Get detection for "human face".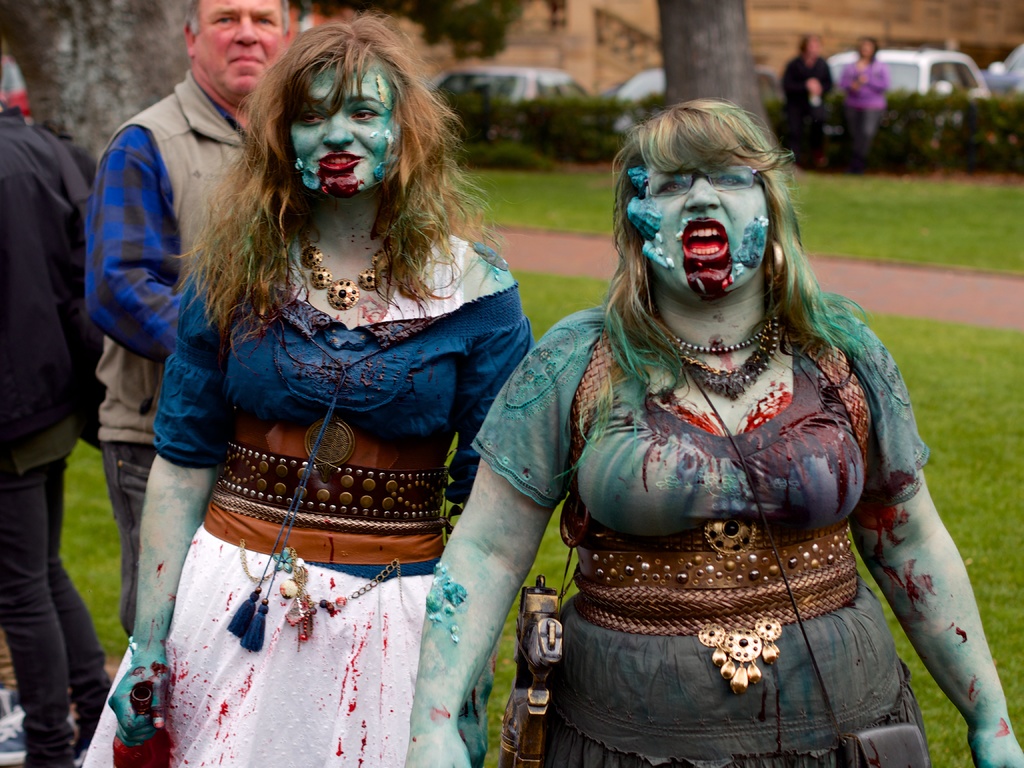
Detection: 648:163:767:291.
